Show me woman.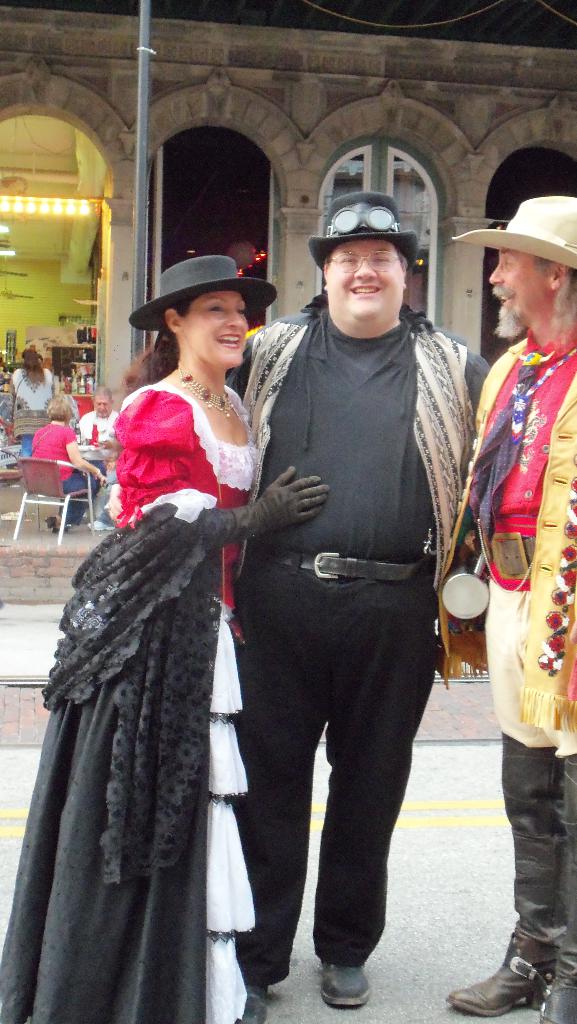
woman is here: bbox=[0, 252, 325, 1023].
